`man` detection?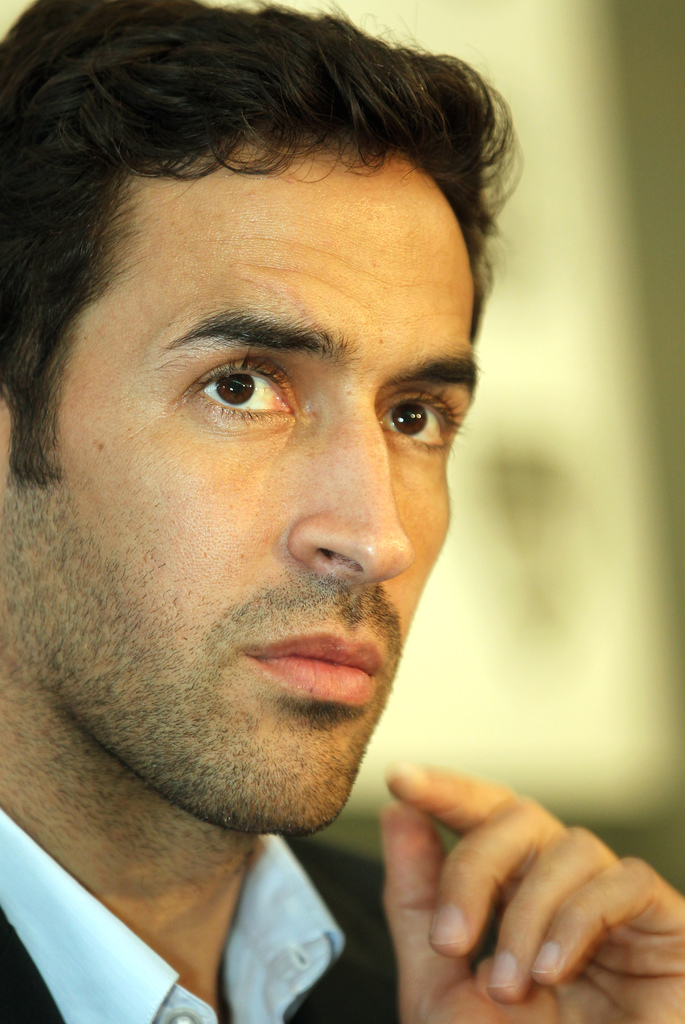
{"x1": 0, "y1": 0, "x2": 684, "y2": 1023}
